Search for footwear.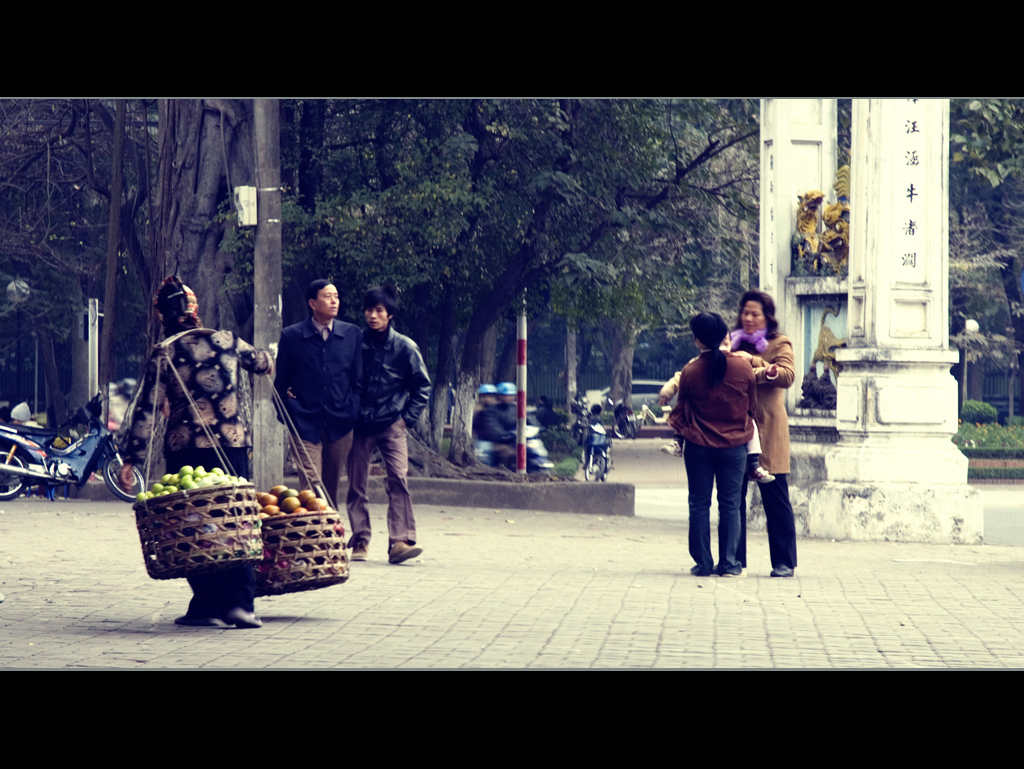
Found at (x1=220, y1=602, x2=265, y2=628).
